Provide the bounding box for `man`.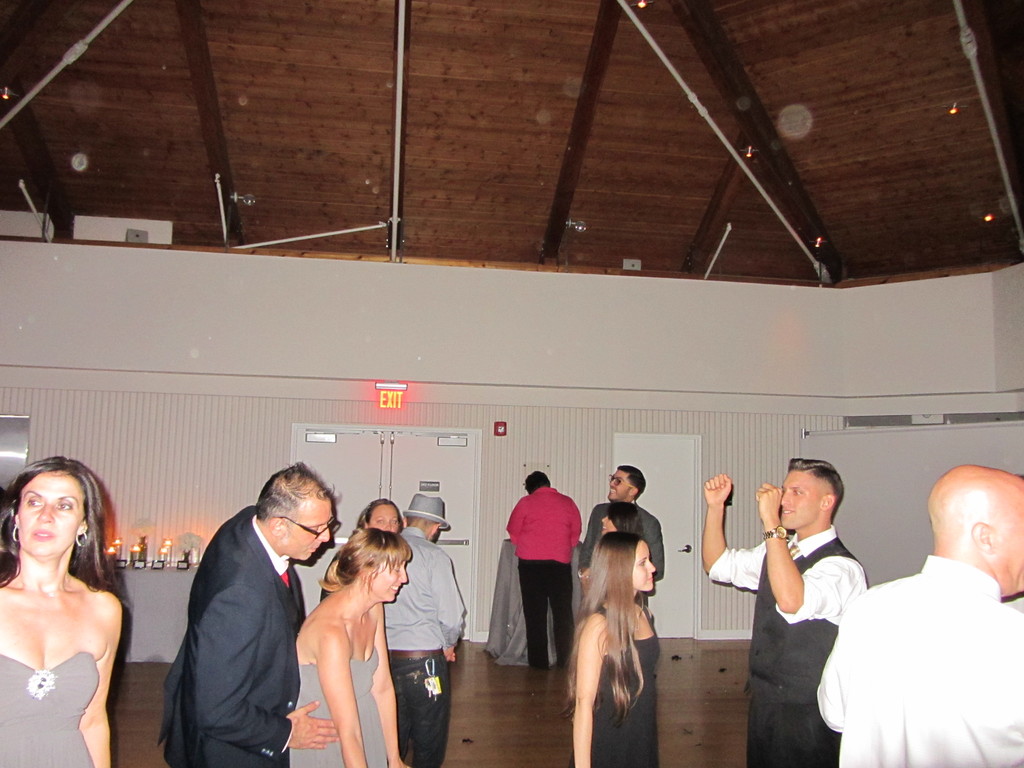
bbox(574, 464, 662, 621).
